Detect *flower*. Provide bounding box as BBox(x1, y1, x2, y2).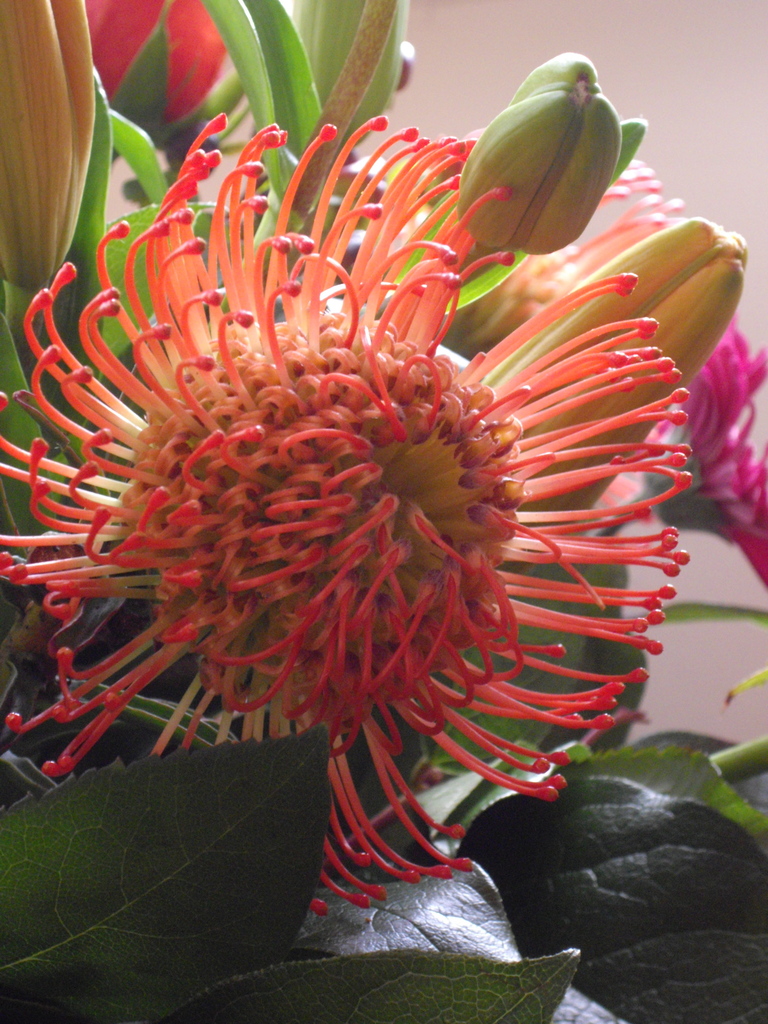
BBox(439, 150, 687, 369).
